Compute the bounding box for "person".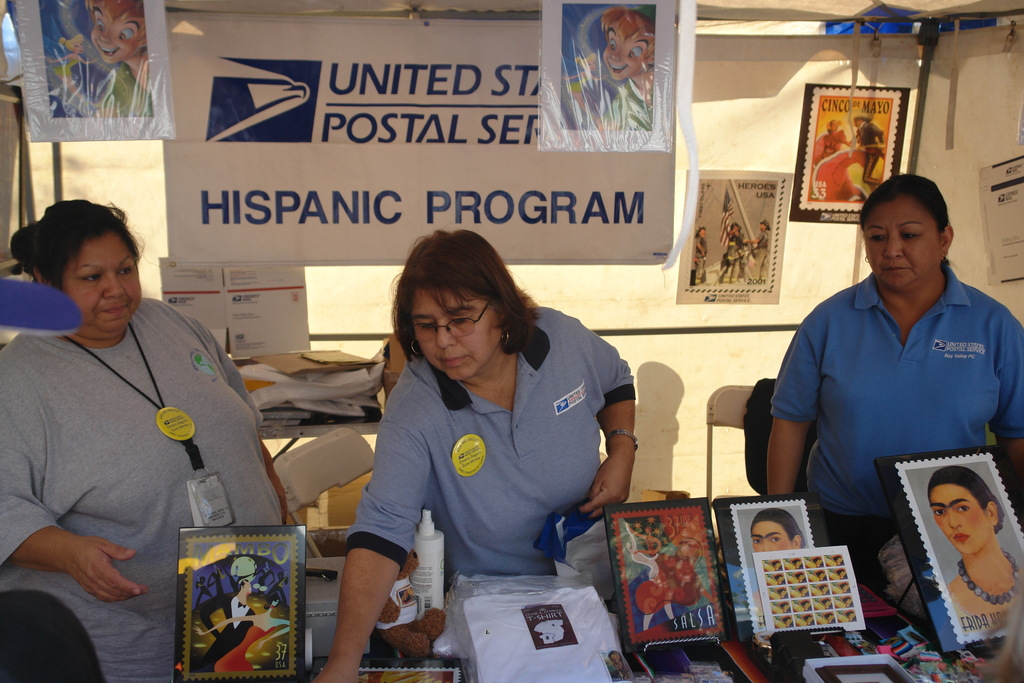
box(716, 220, 748, 285).
